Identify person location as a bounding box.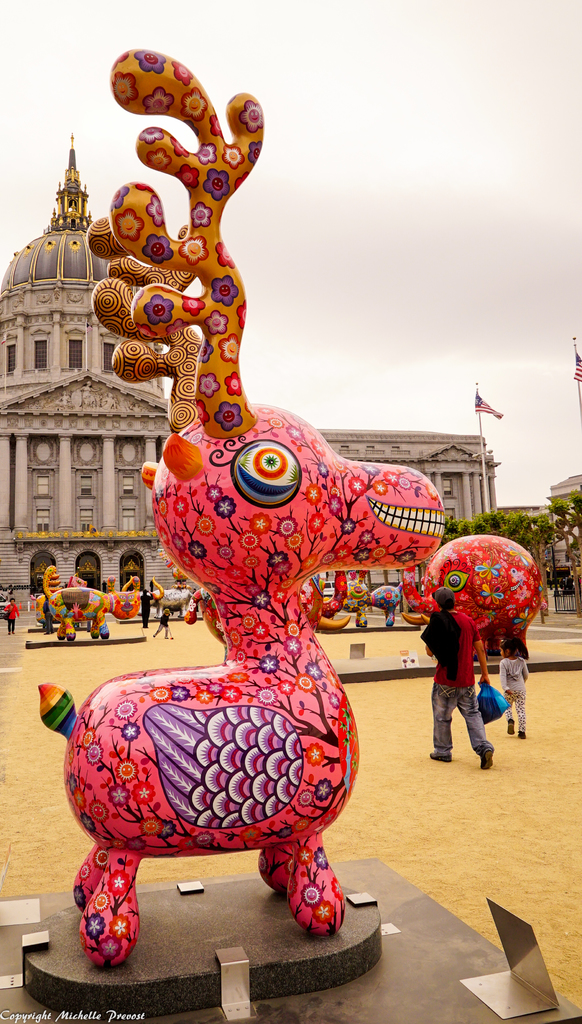
493, 621, 531, 740.
